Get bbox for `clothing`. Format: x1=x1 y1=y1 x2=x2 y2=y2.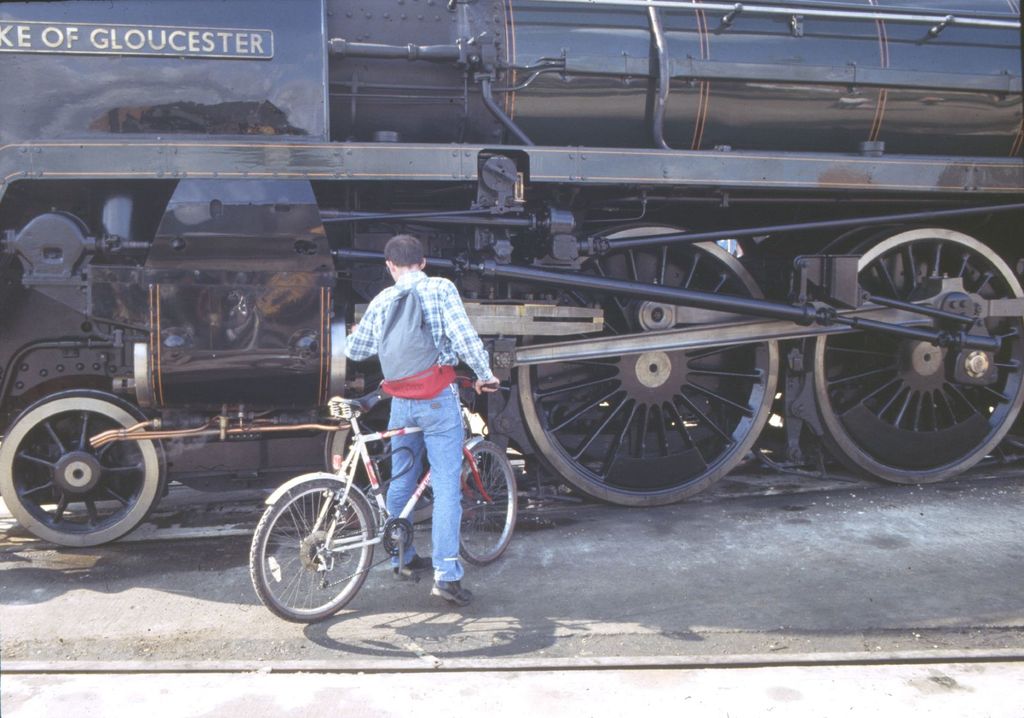
x1=321 y1=276 x2=499 y2=580.
